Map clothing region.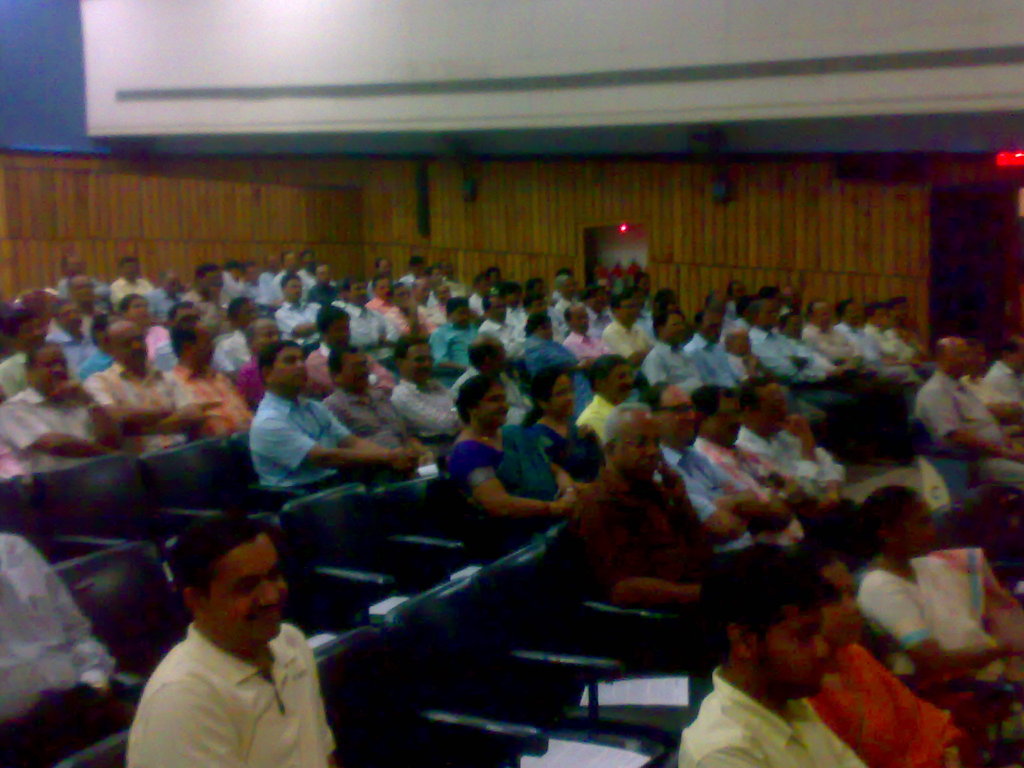
Mapped to box(694, 333, 742, 397).
